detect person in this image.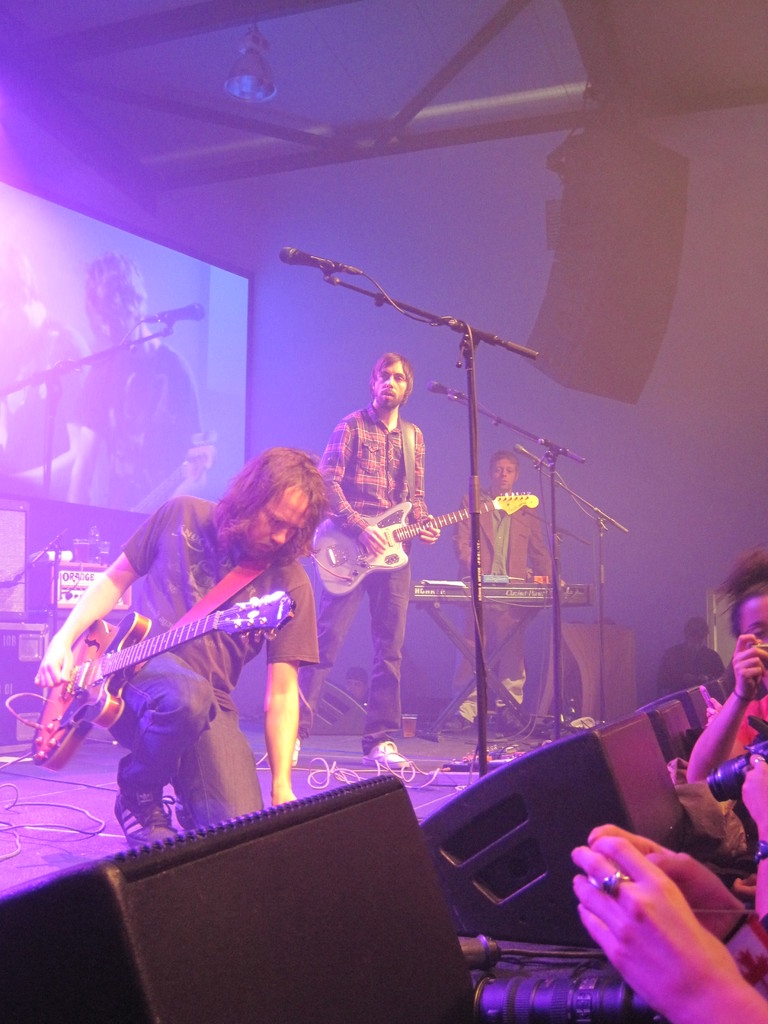
Detection: pyautogui.locateOnScreen(733, 753, 767, 929).
